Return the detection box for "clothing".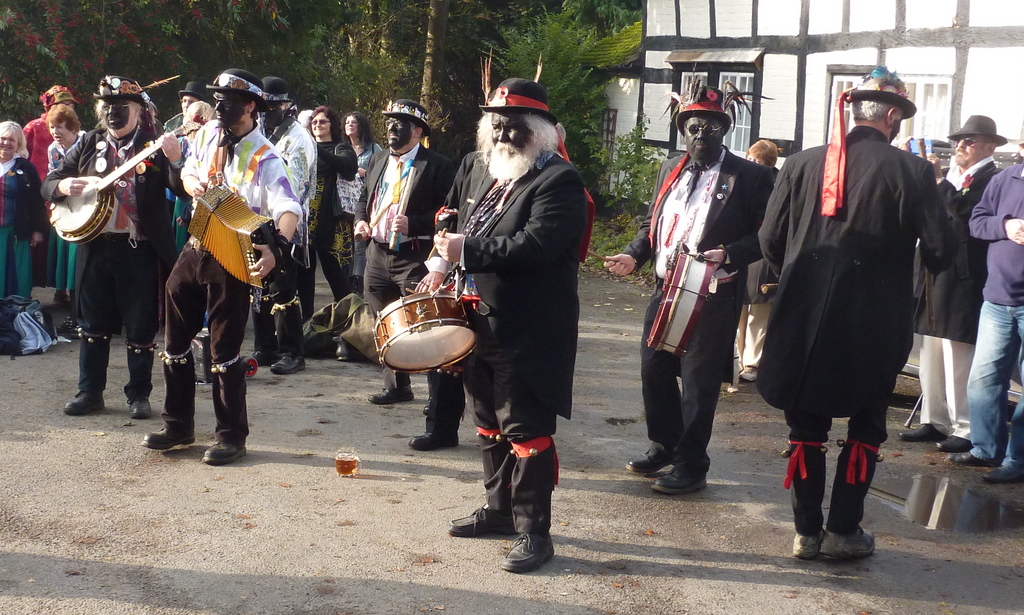
(x1=45, y1=118, x2=97, y2=169).
